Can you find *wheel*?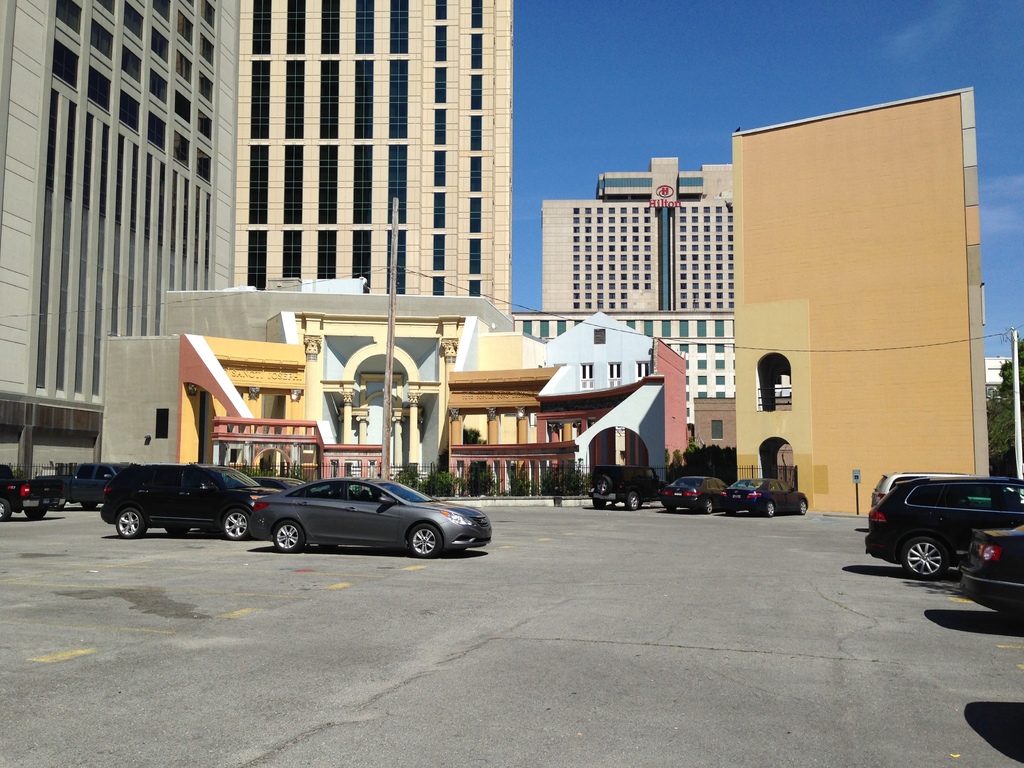
Yes, bounding box: {"x1": 225, "y1": 509, "x2": 250, "y2": 542}.
